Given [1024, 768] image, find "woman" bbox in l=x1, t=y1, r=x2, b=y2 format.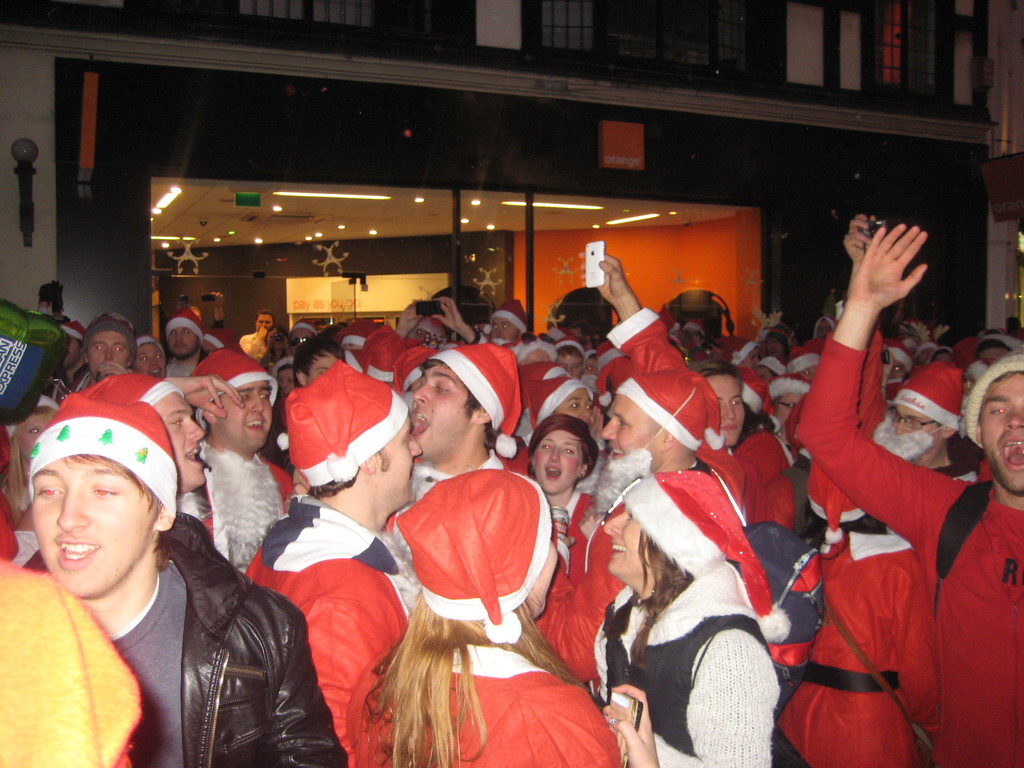
l=594, t=469, r=786, b=767.
